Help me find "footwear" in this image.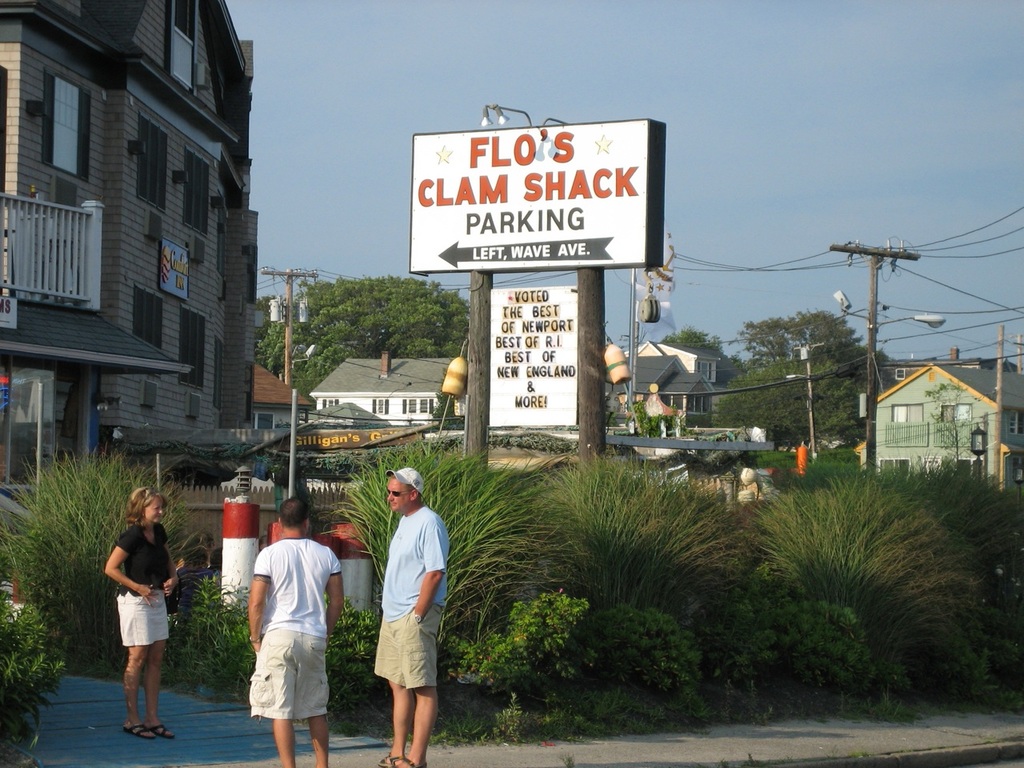
Found it: region(151, 718, 166, 740).
